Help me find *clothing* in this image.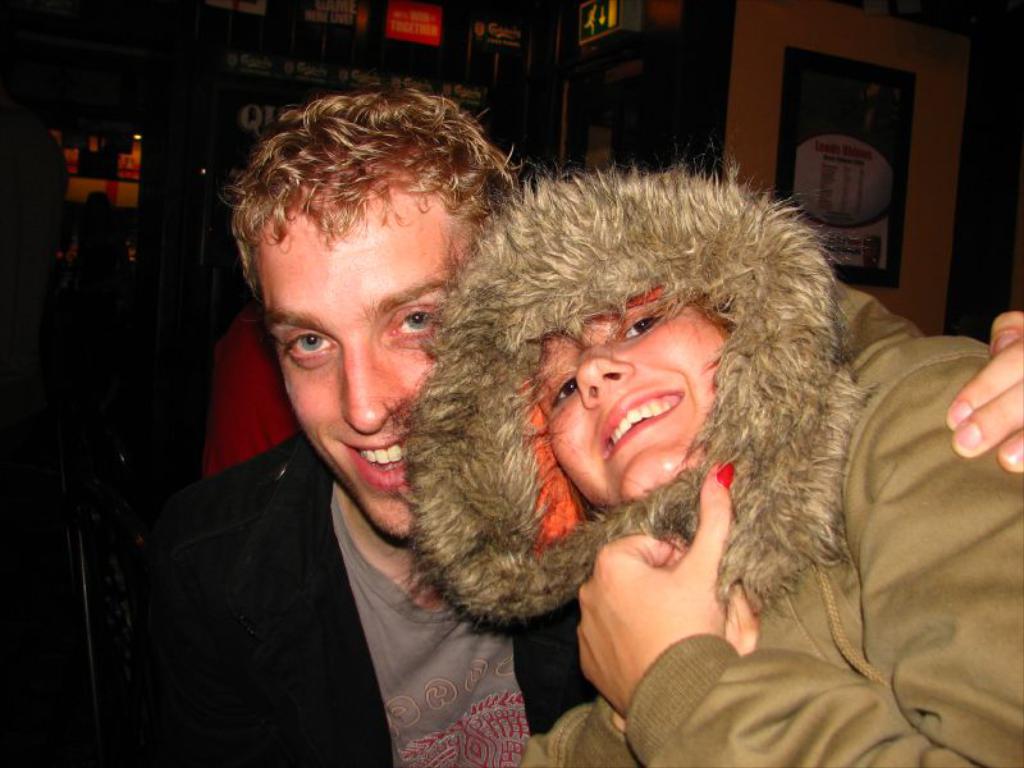
Found it: [left=406, top=161, right=1023, bottom=767].
